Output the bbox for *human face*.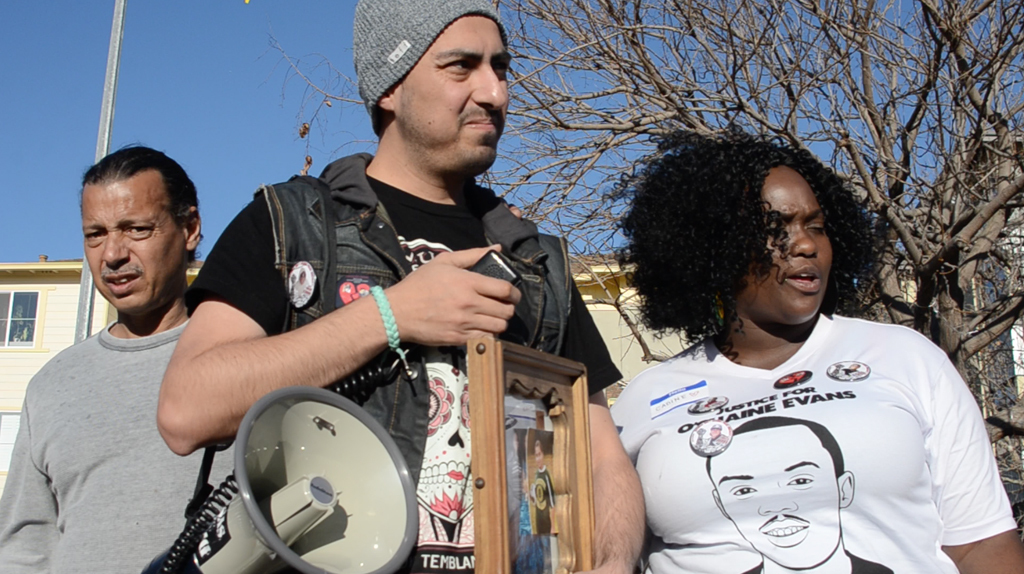
box=[736, 164, 833, 324].
